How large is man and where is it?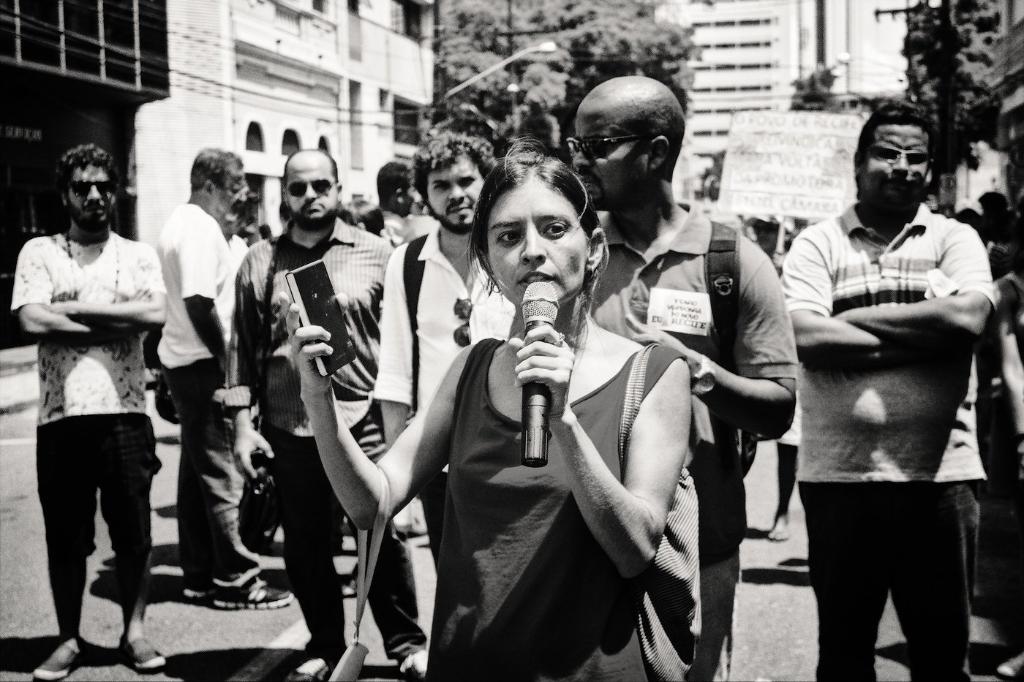
Bounding box: bbox(217, 132, 432, 681).
